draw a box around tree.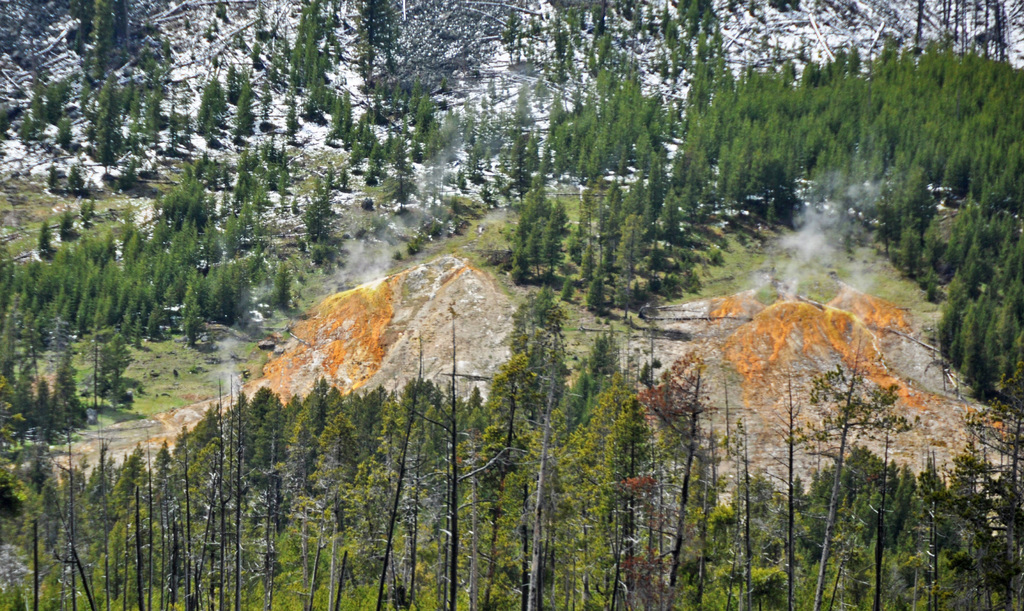
Rect(340, 96, 353, 141).
